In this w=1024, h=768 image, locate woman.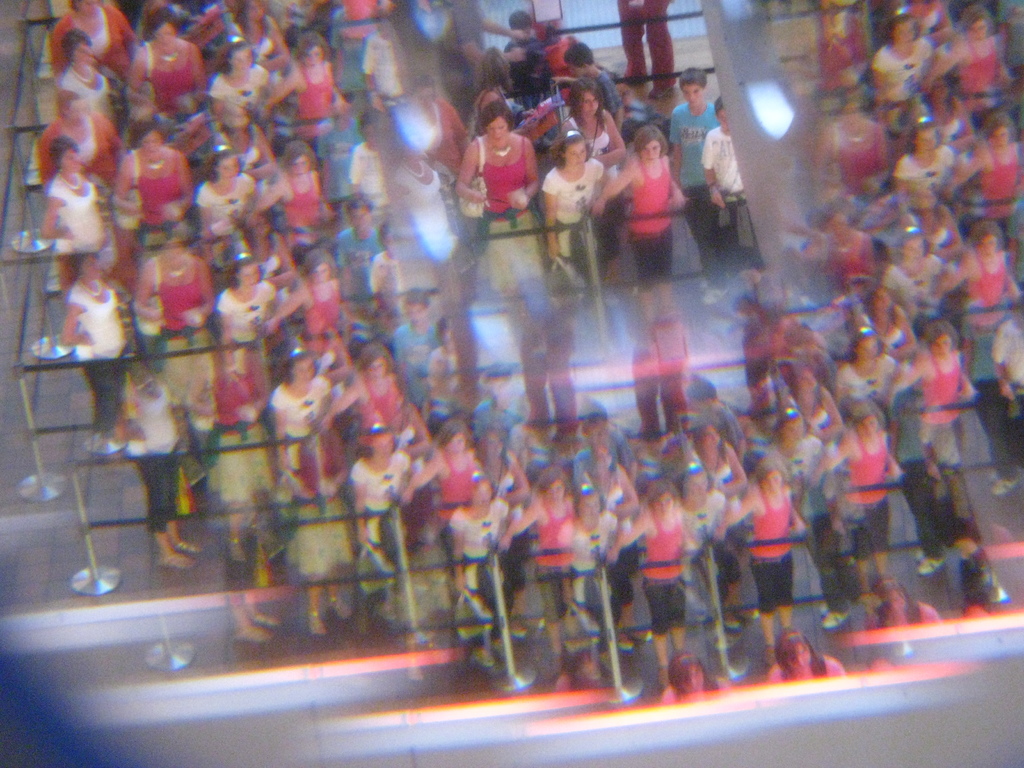
Bounding box: {"left": 602, "top": 102, "right": 706, "bottom": 280}.
